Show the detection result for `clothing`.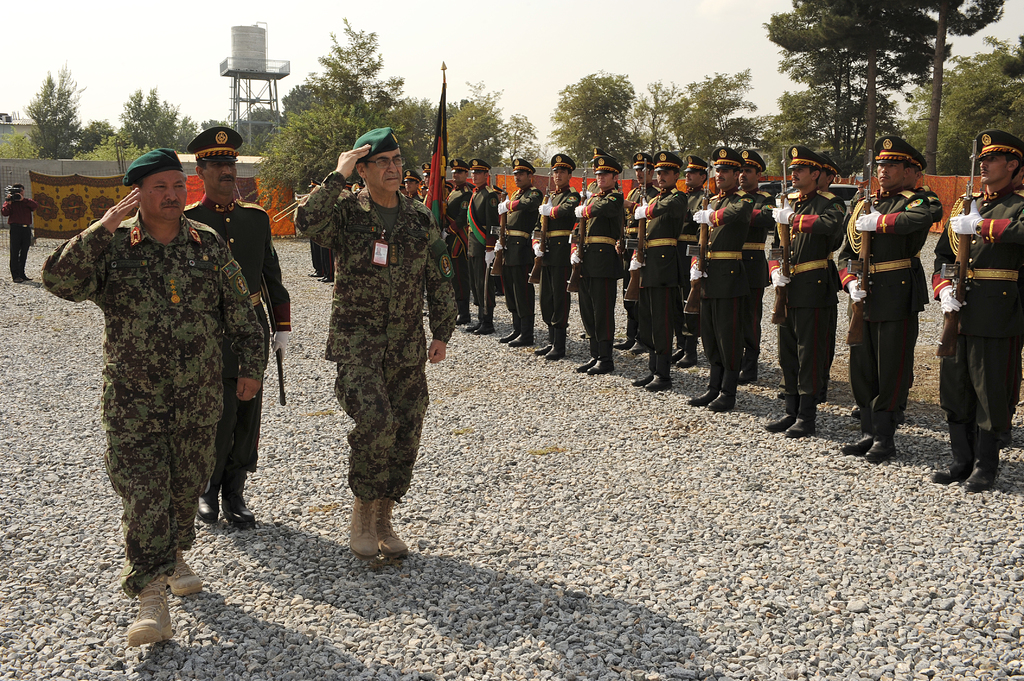
628/181/698/382.
